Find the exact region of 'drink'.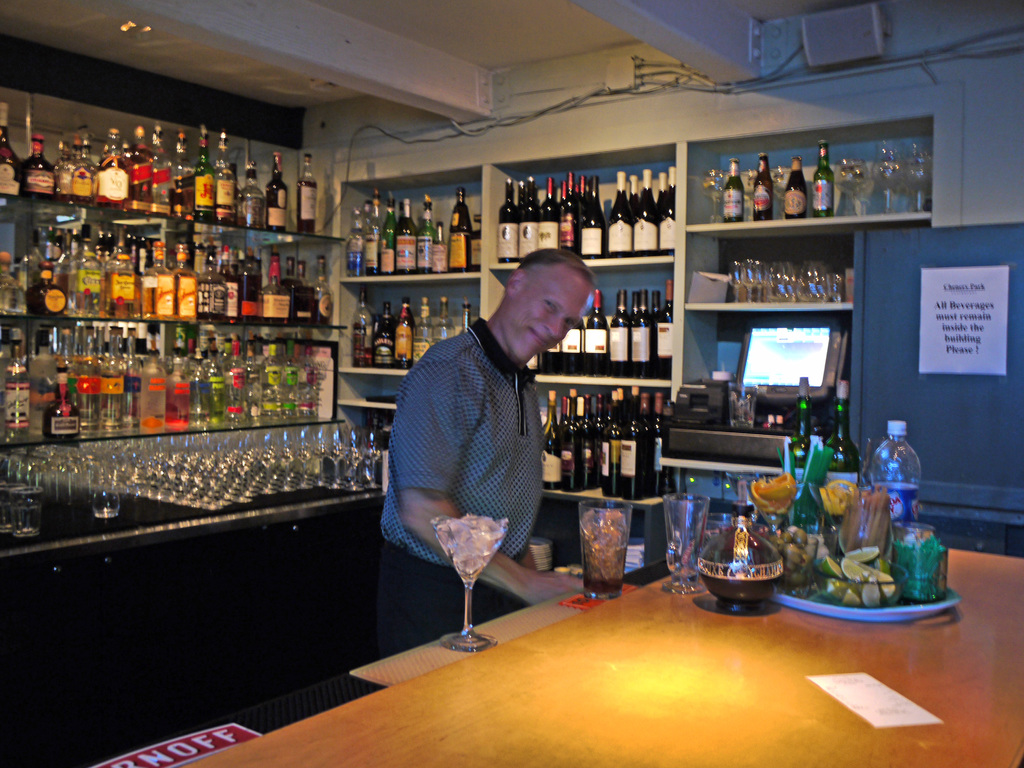
Exact region: [x1=537, y1=179, x2=558, y2=252].
